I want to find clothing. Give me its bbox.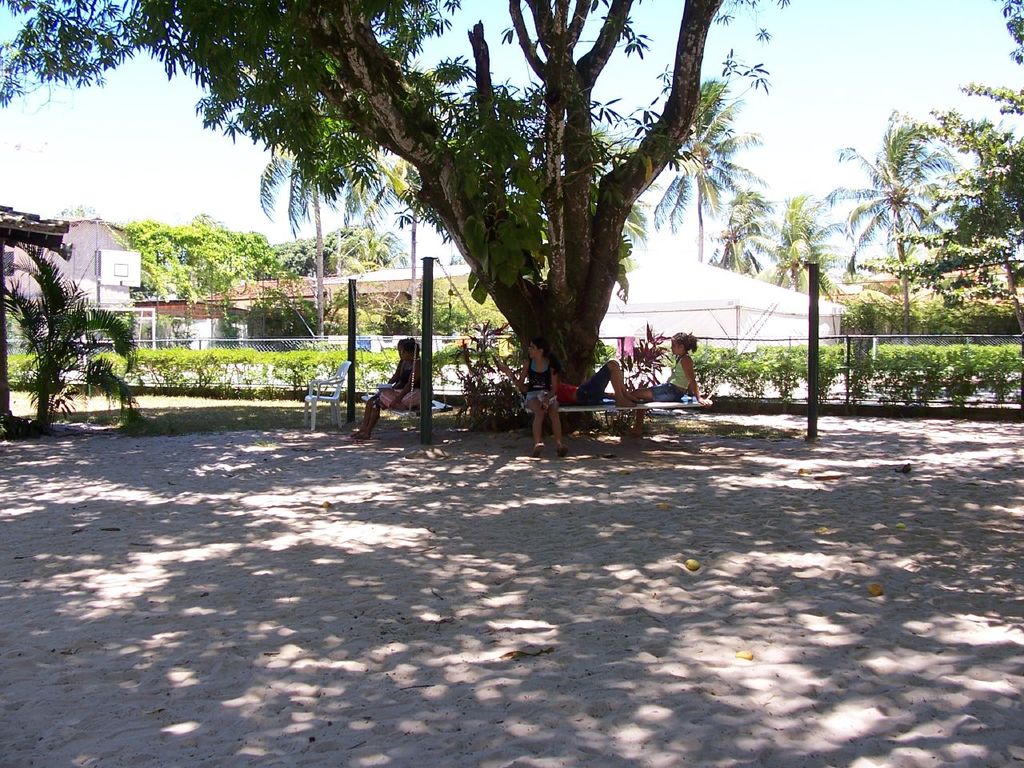
(x1=647, y1=352, x2=683, y2=406).
